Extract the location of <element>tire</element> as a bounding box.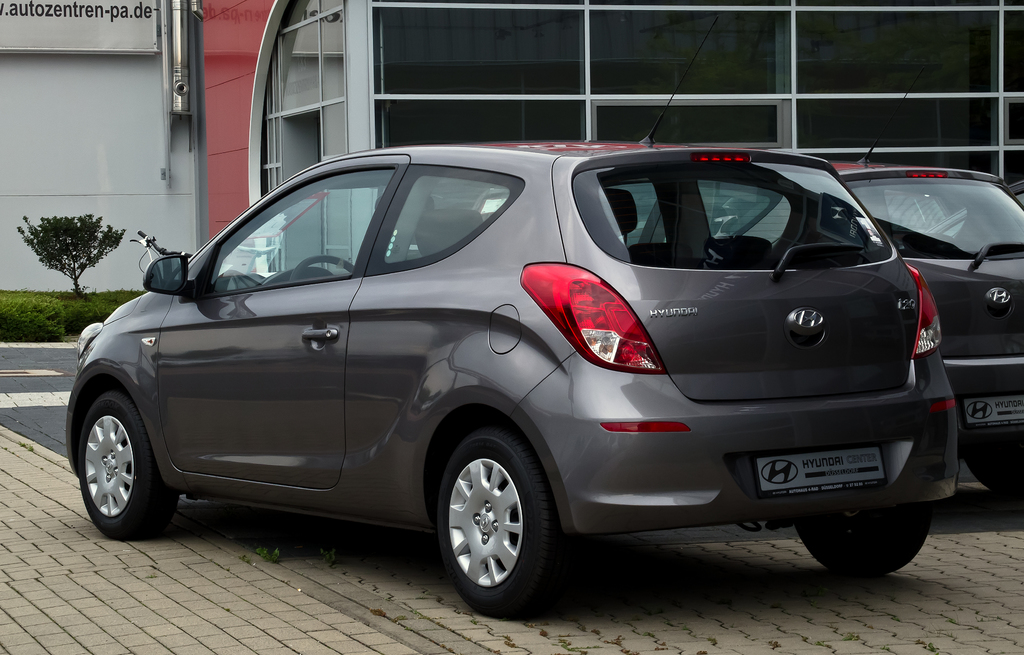
pyautogui.locateOnScreen(959, 440, 1023, 493).
